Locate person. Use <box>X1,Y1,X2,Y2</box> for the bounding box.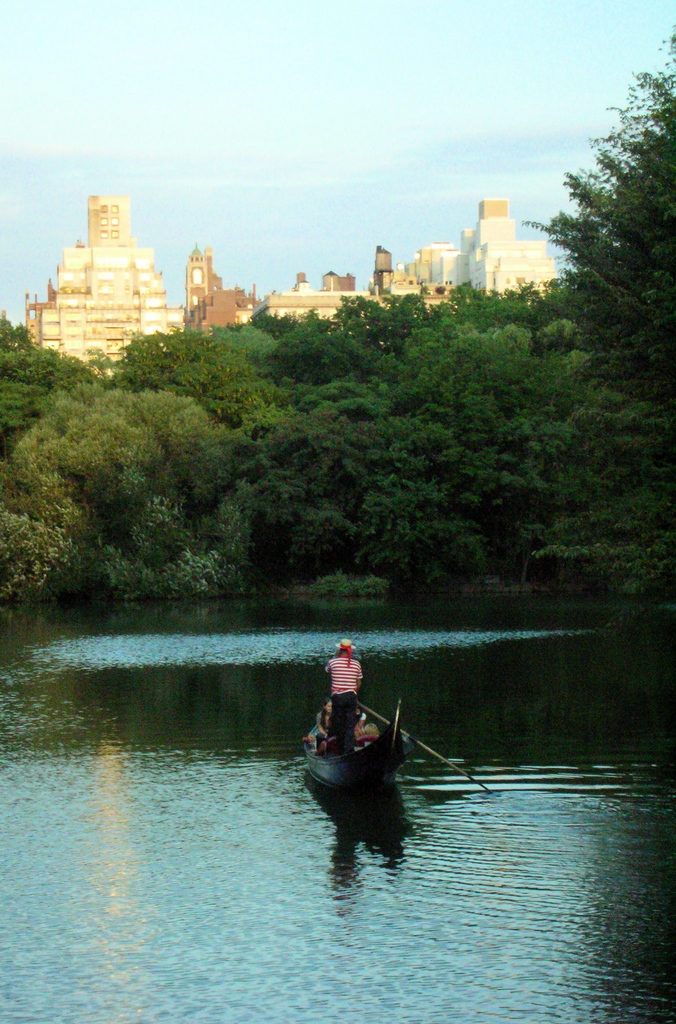
<box>313,695,336,753</box>.
